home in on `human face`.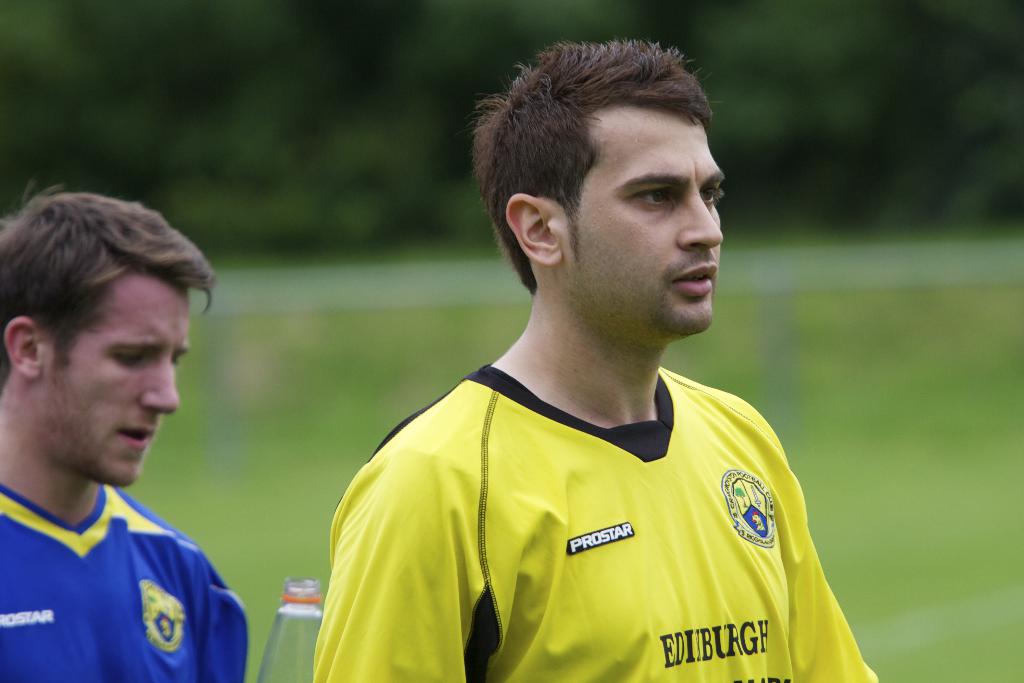
Homed in at x1=580, y1=119, x2=726, y2=340.
